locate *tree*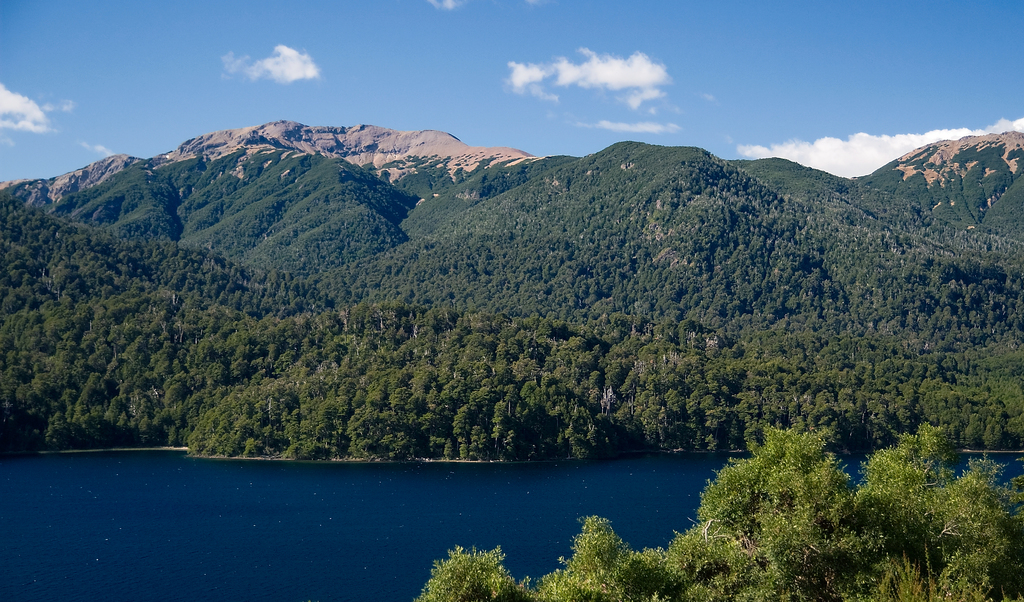
<region>691, 425, 877, 601</region>
